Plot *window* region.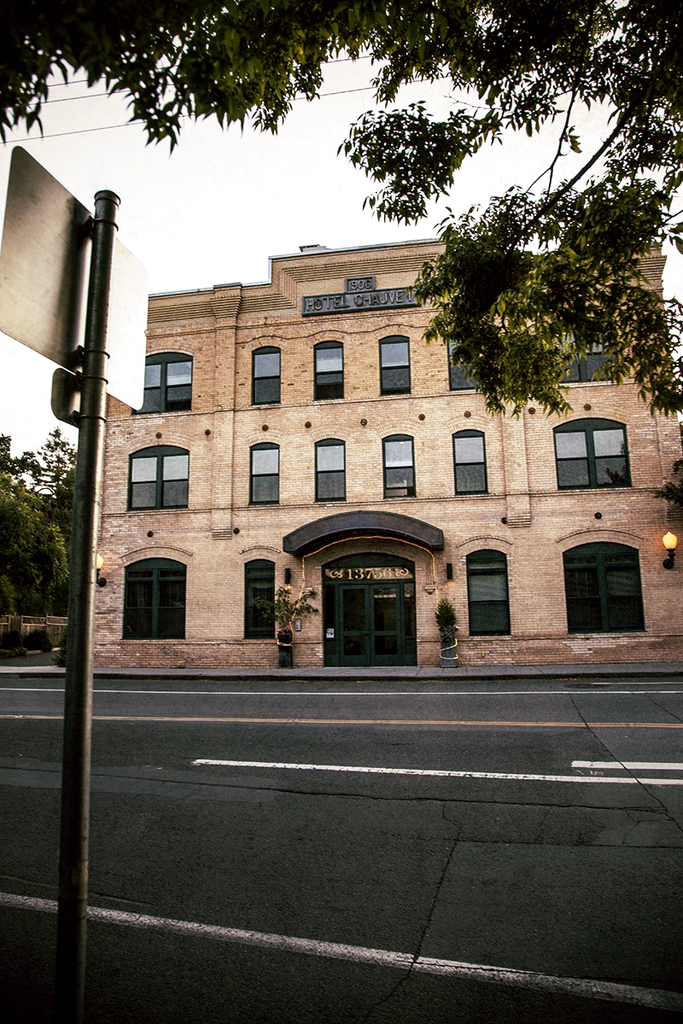
Plotted at l=464, t=550, r=506, b=643.
